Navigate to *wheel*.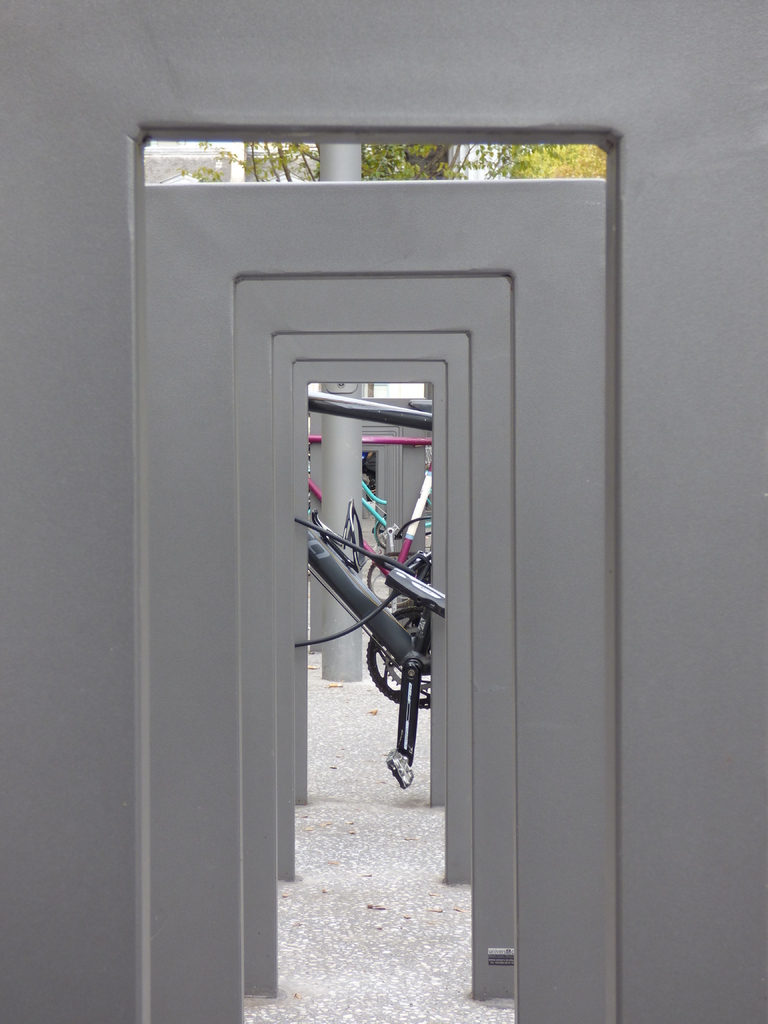
Navigation target: crop(366, 604, 433, 710).
